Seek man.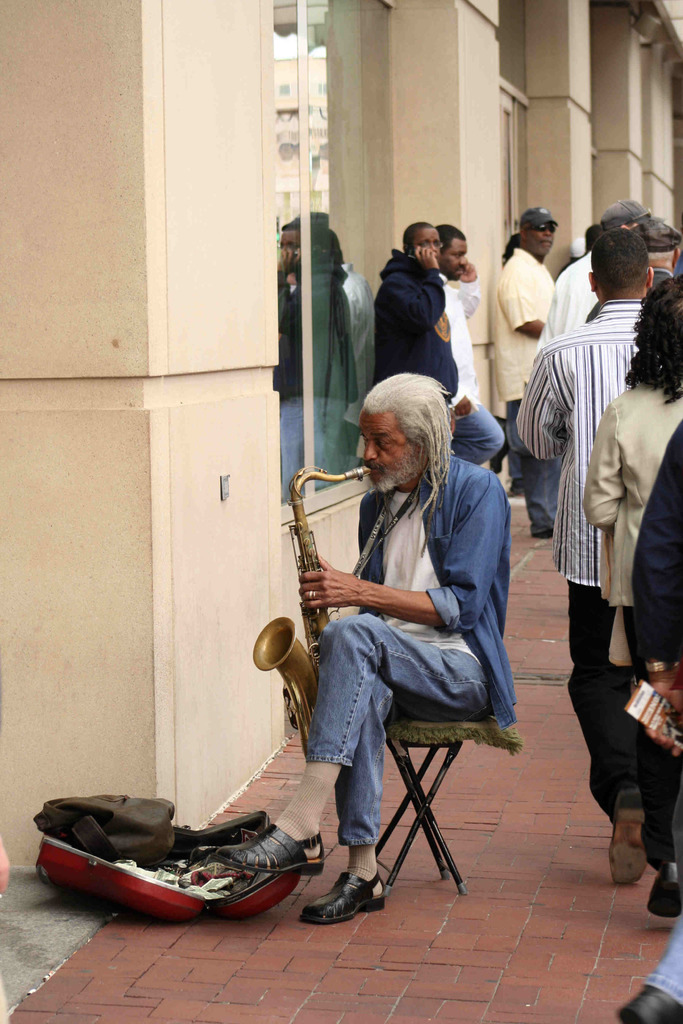
(619, 909, 682, 1023).
